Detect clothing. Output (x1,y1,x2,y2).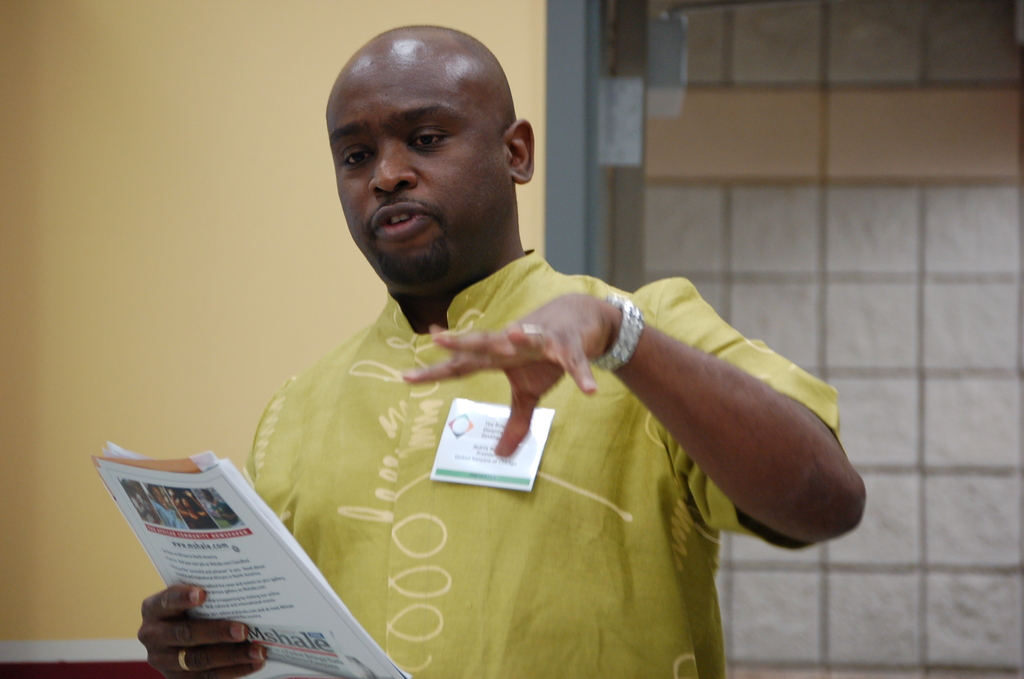
(216,500,237,530).
